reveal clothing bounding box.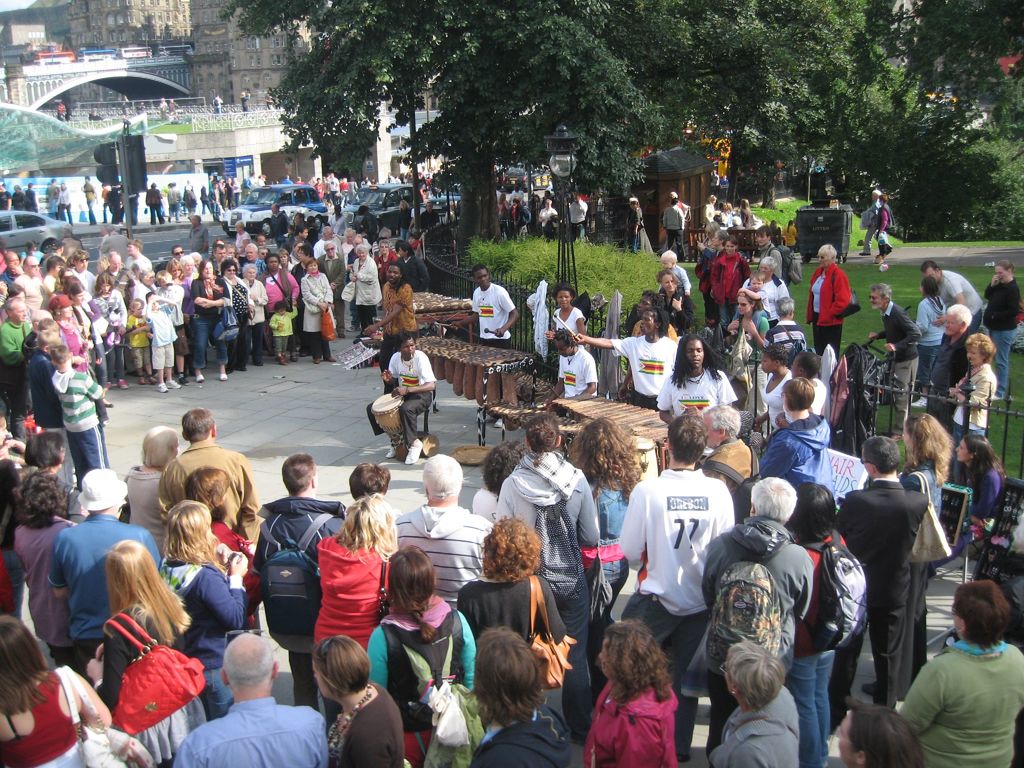
Revealed: detection(460, 570, 567, 643).
